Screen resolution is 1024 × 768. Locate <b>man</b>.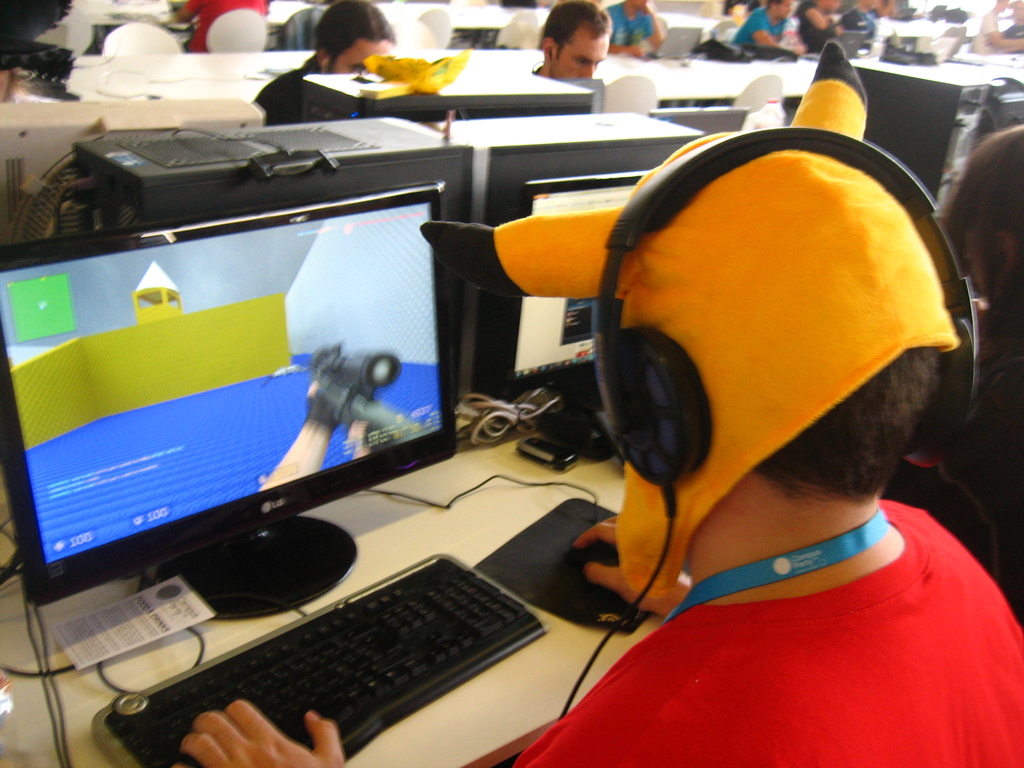
(253,0,410,124).
